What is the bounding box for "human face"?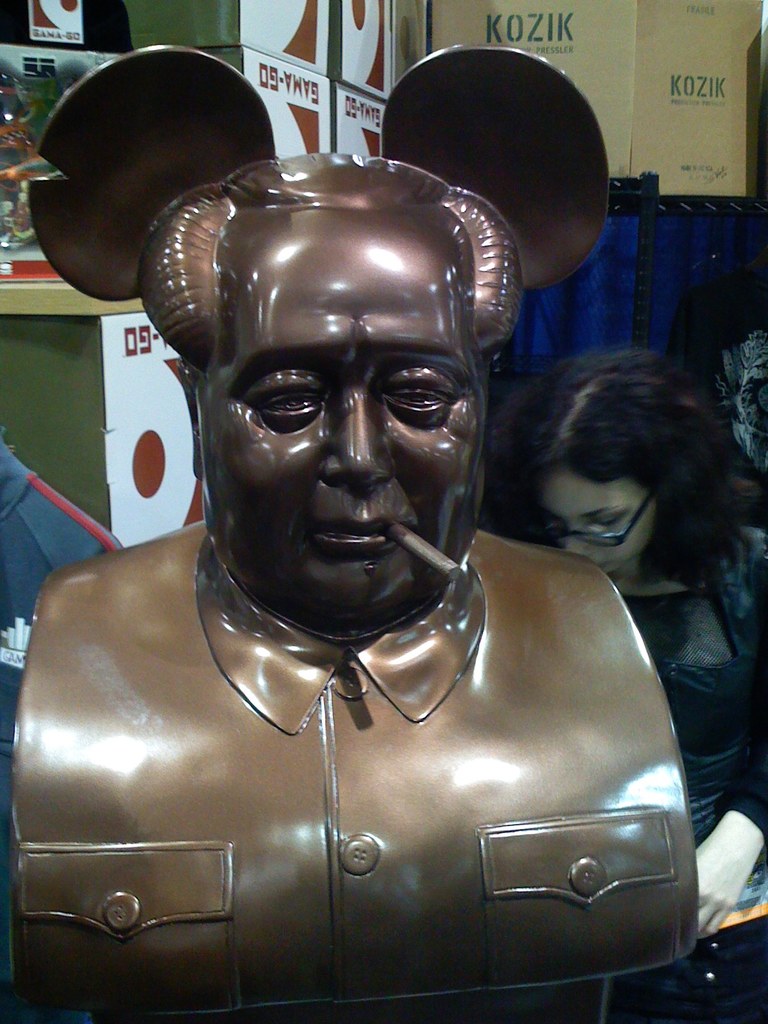
[200, 239, 484, 607].
